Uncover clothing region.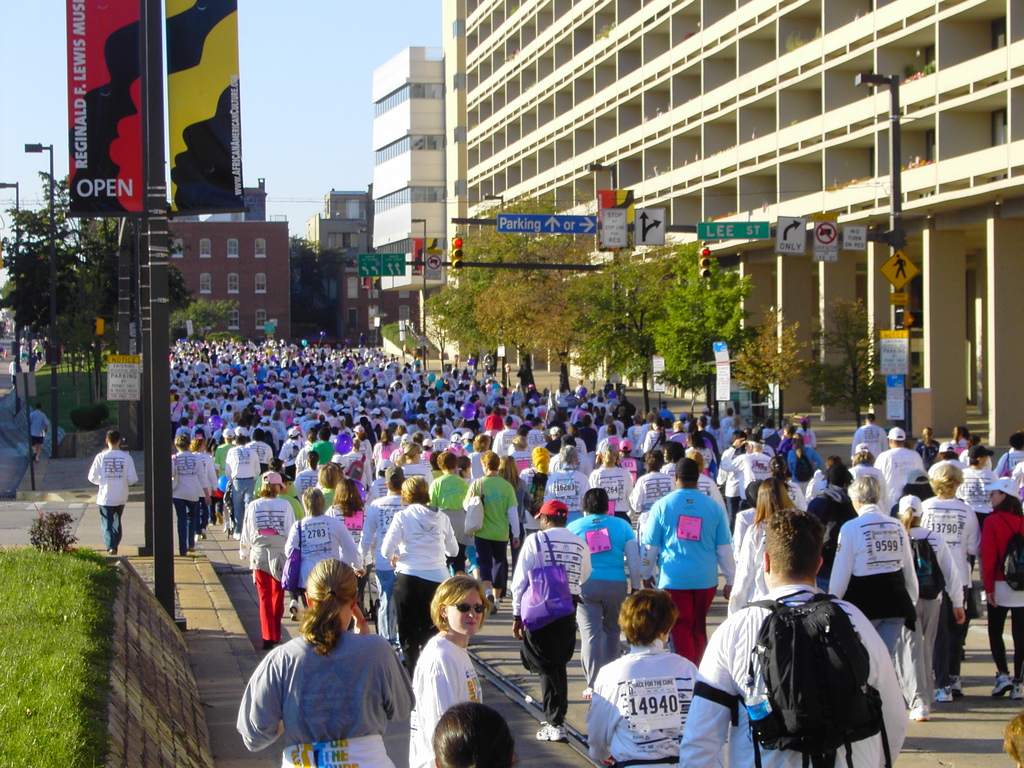
Uncovered: x1=168, y1=444, x2=205, y2=553.
